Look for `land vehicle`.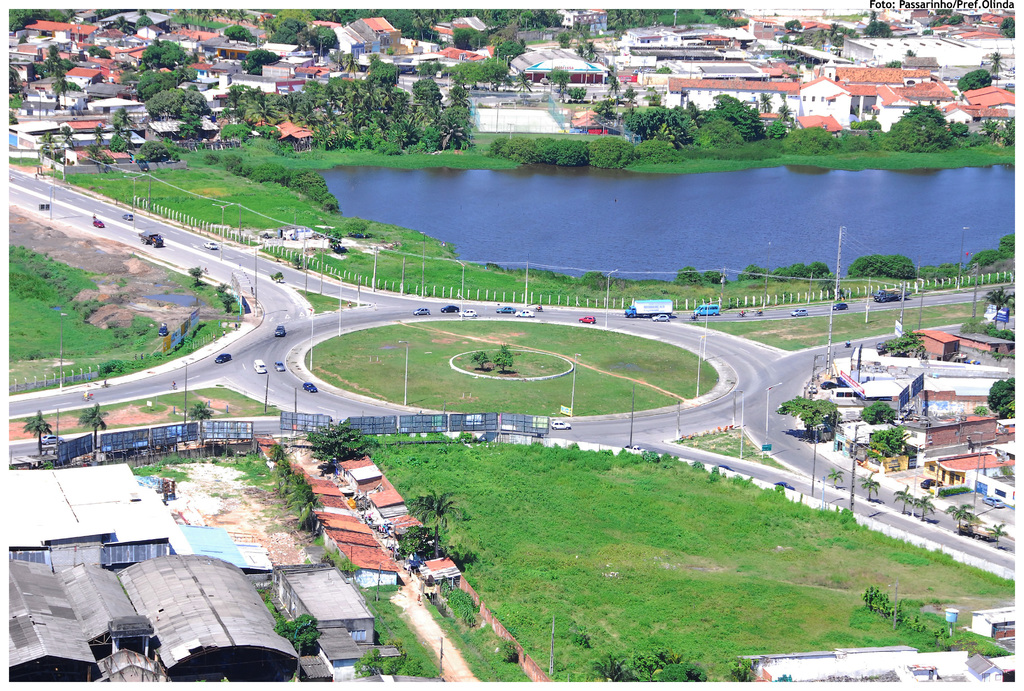
Found: 458,308,477,317.
